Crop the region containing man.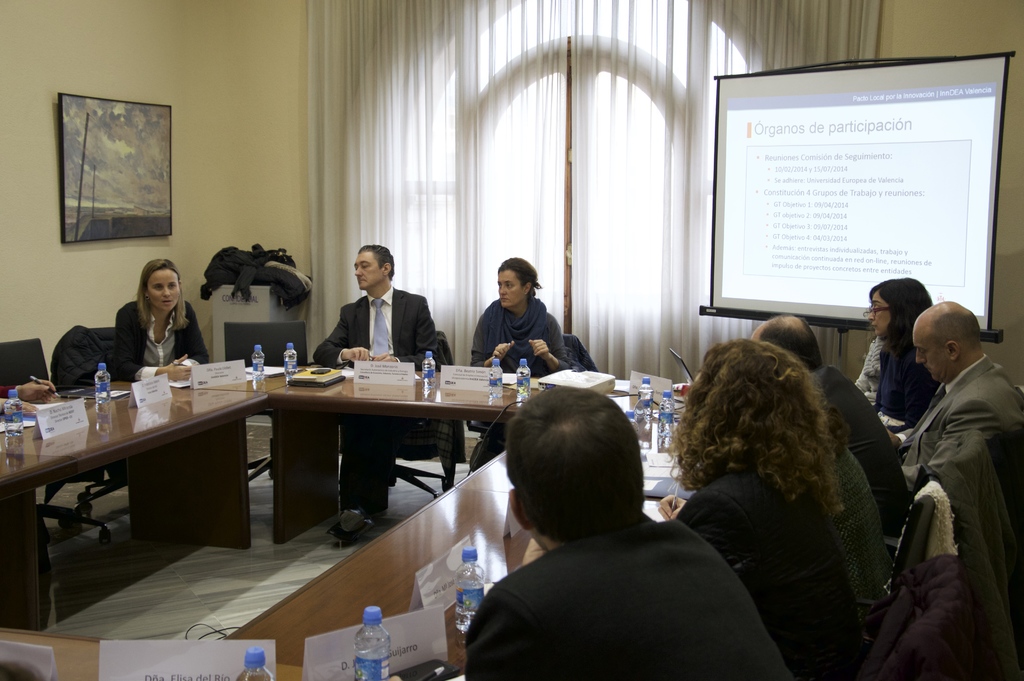
Crop region: BBox(465, 386, 796, 680).
